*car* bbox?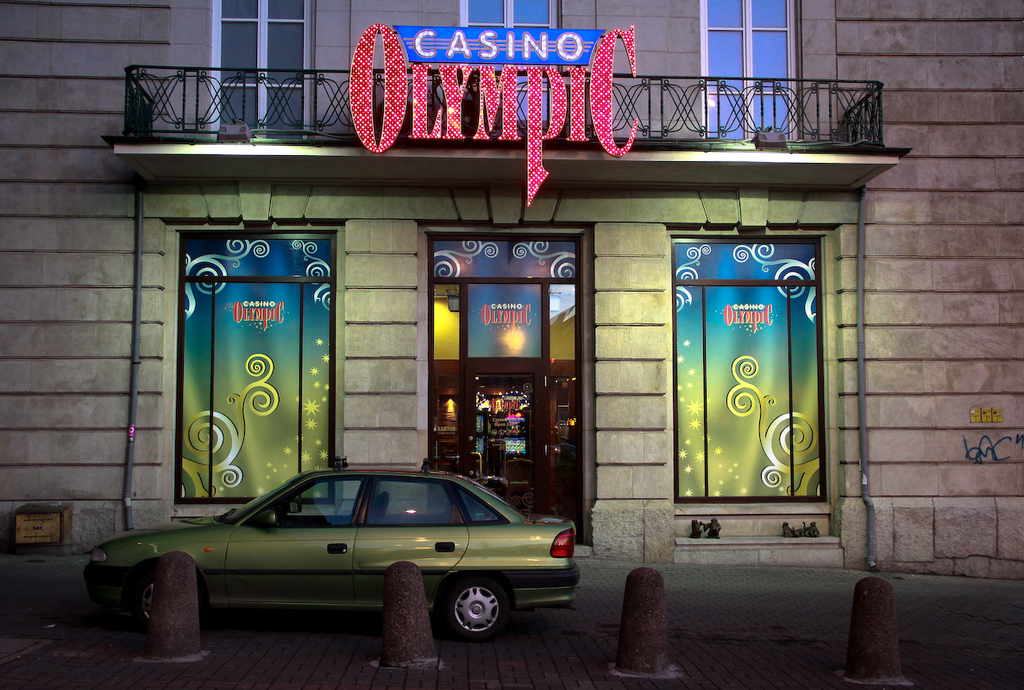
{"left": 87, "top": 465, "right": 587, "bottom": 660}
